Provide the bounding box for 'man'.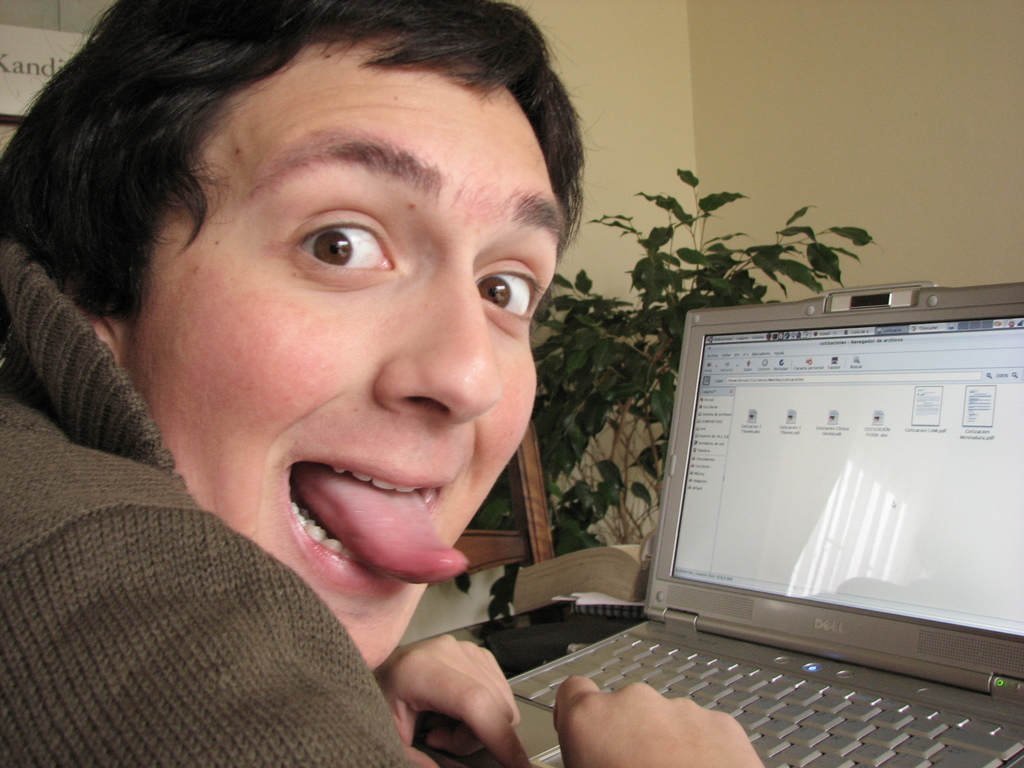
detection(92, 35, 740, 730).
